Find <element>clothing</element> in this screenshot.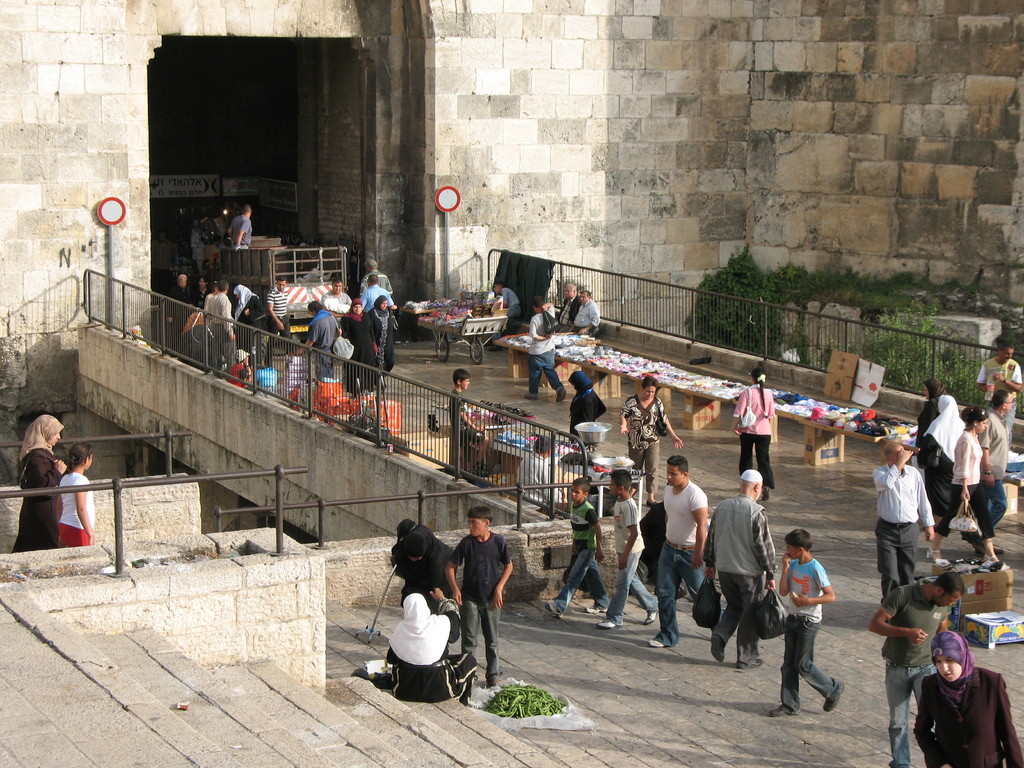
The bounding box for <element>clothing</element> is l=571, t=370, r=607, b=441.
